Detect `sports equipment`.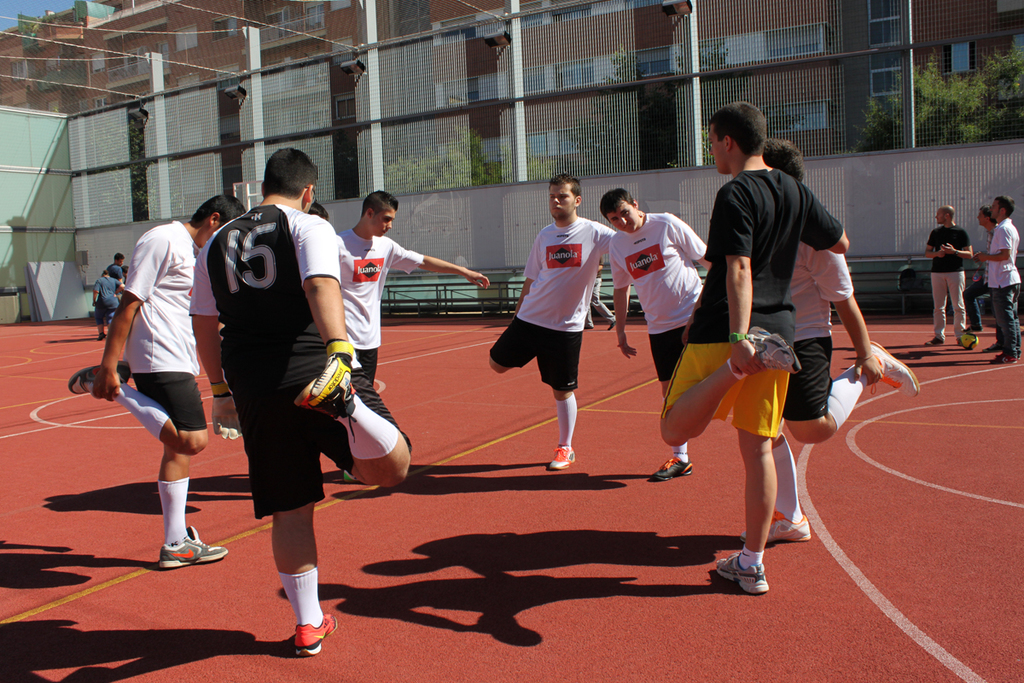
Detected at 959, 330, 979, 352.
